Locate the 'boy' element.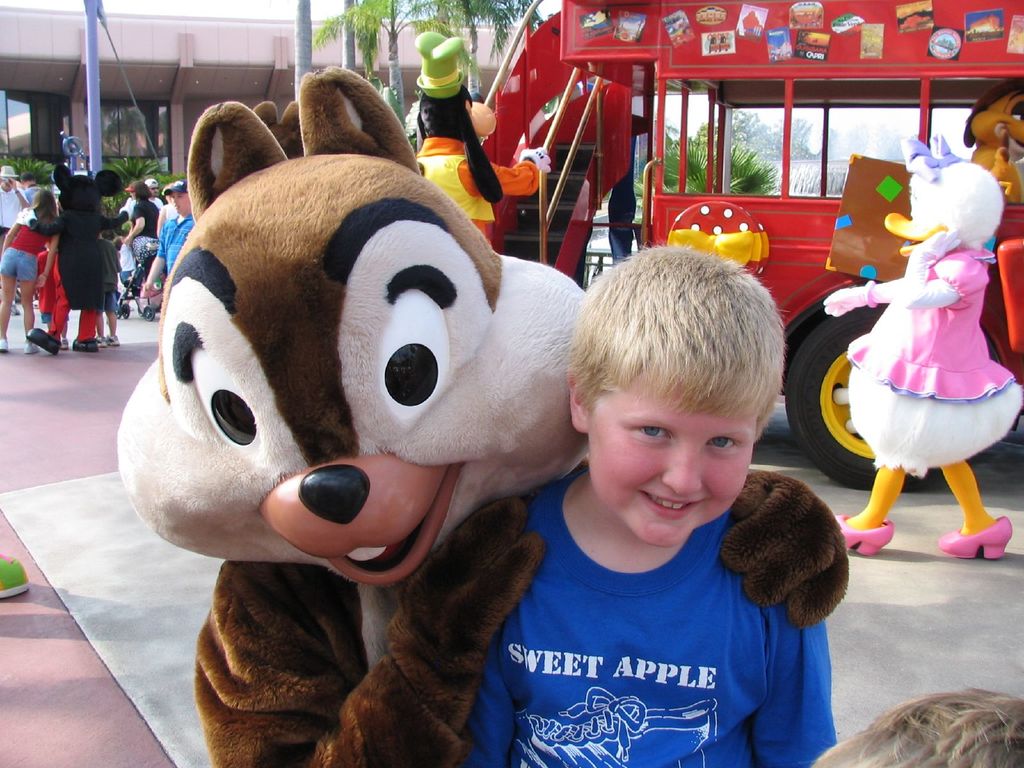
Element bbox: crop(468, 253, 844, 760).
